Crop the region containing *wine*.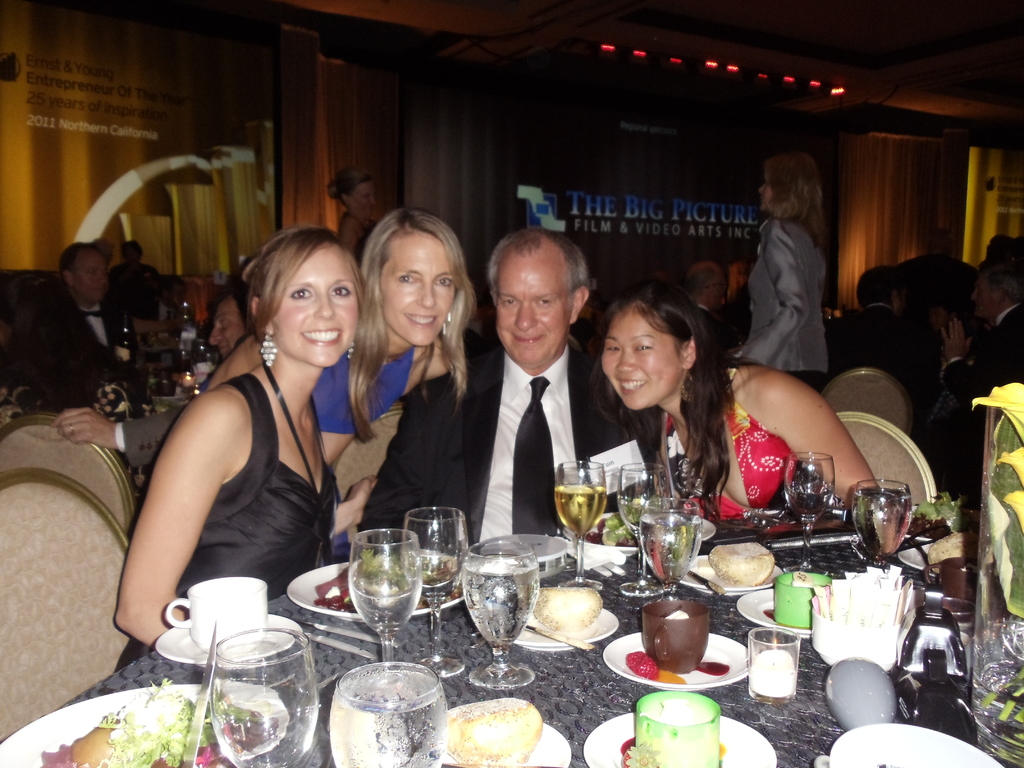
Crop region: crop(402, 561, 459, 605).
